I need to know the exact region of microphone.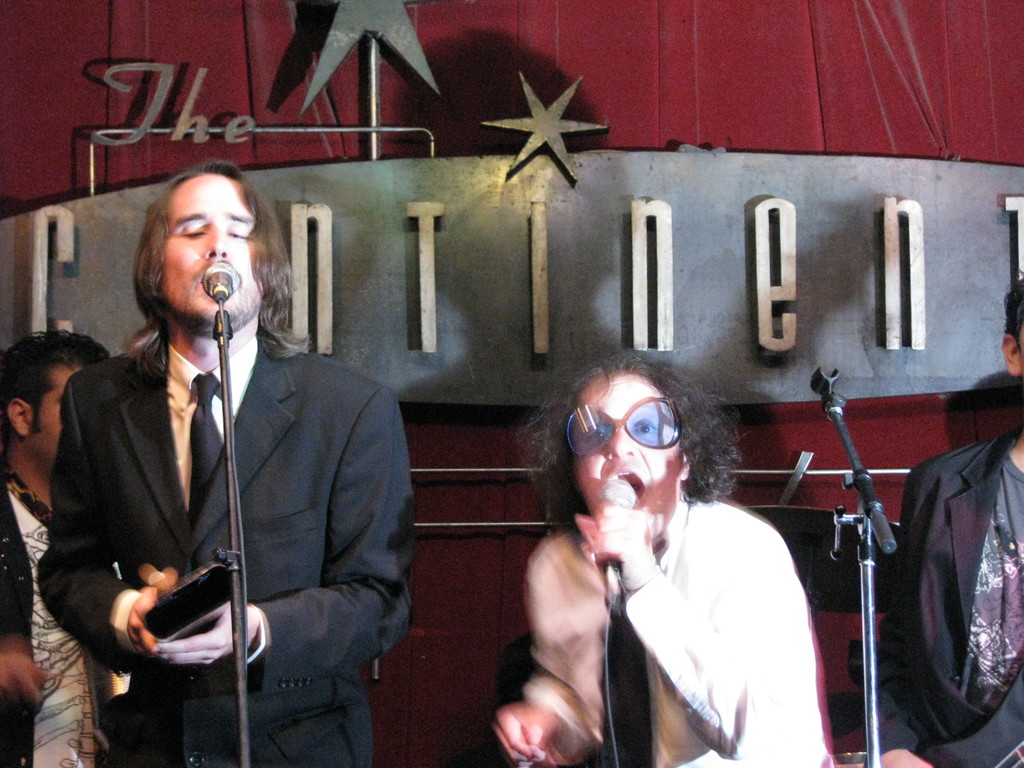
Region: (x1=595, y1=471, x2=646, y2=611).
